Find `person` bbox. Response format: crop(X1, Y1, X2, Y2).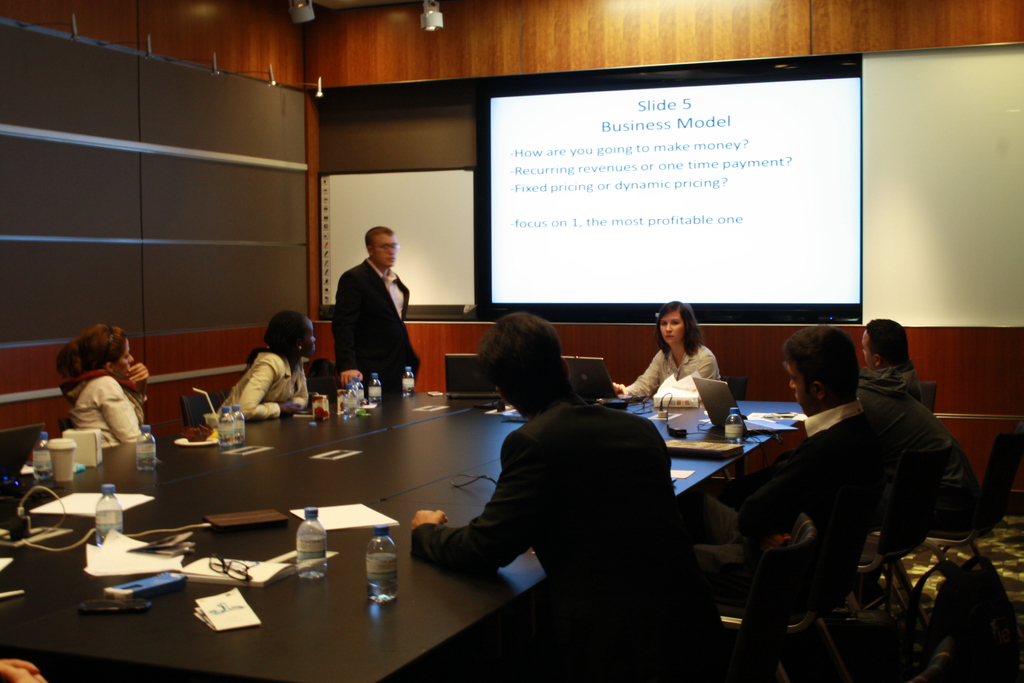
crop(211, 313, 317, 419).
